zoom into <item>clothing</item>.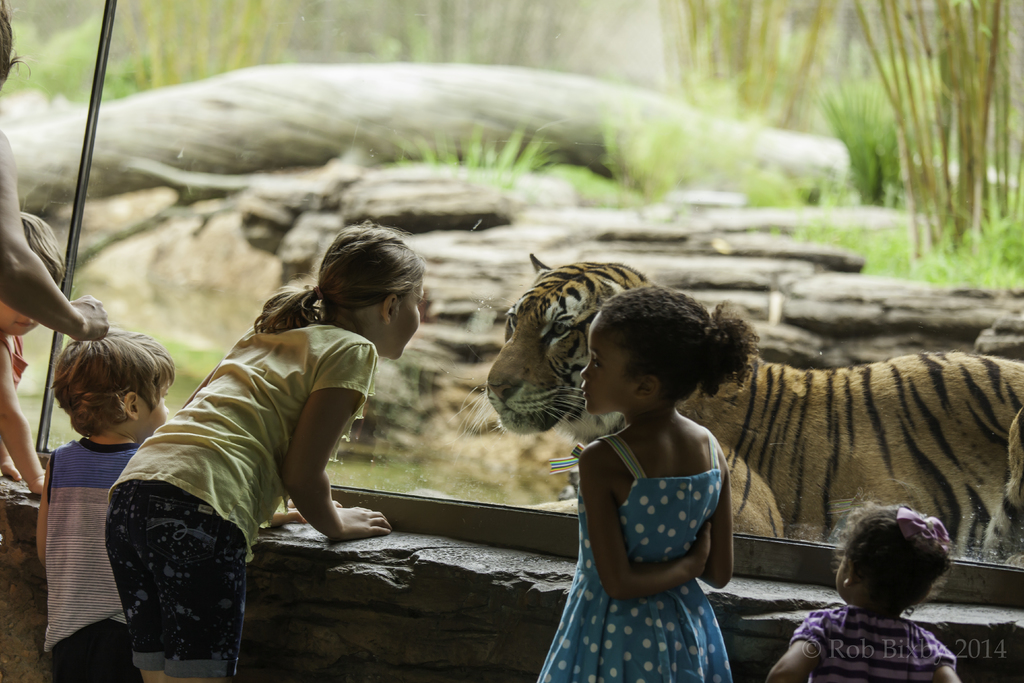
Zoom target: (538,424,724,682).
